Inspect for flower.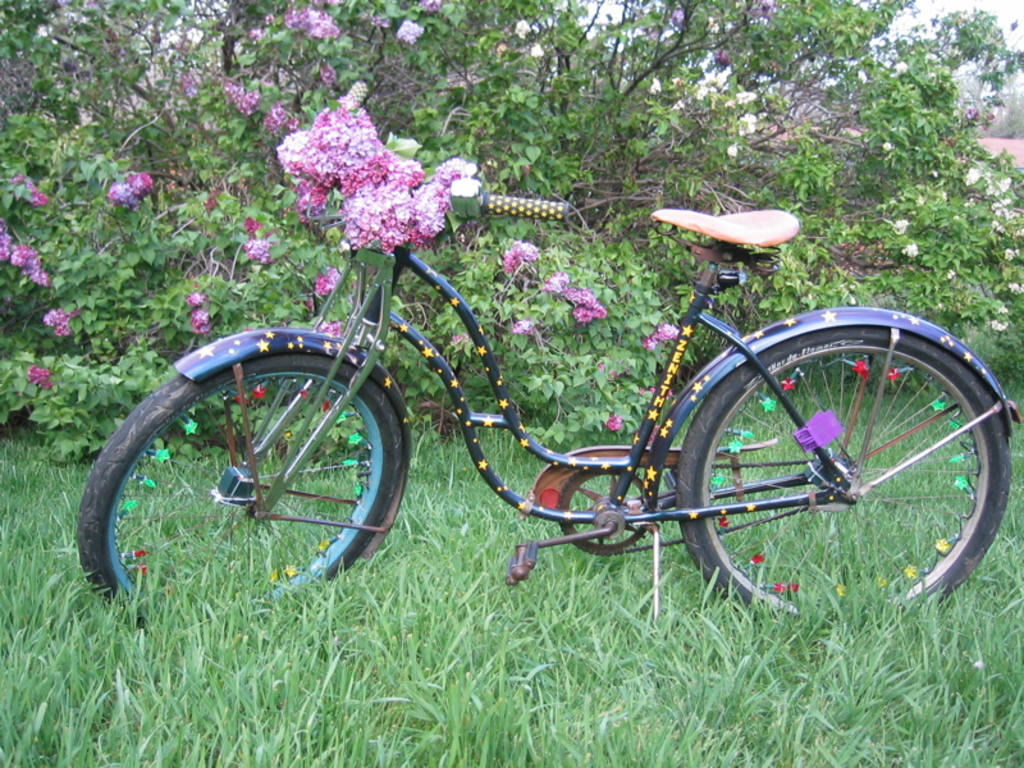
Inspection: <box>273,95,378,214</box>.
